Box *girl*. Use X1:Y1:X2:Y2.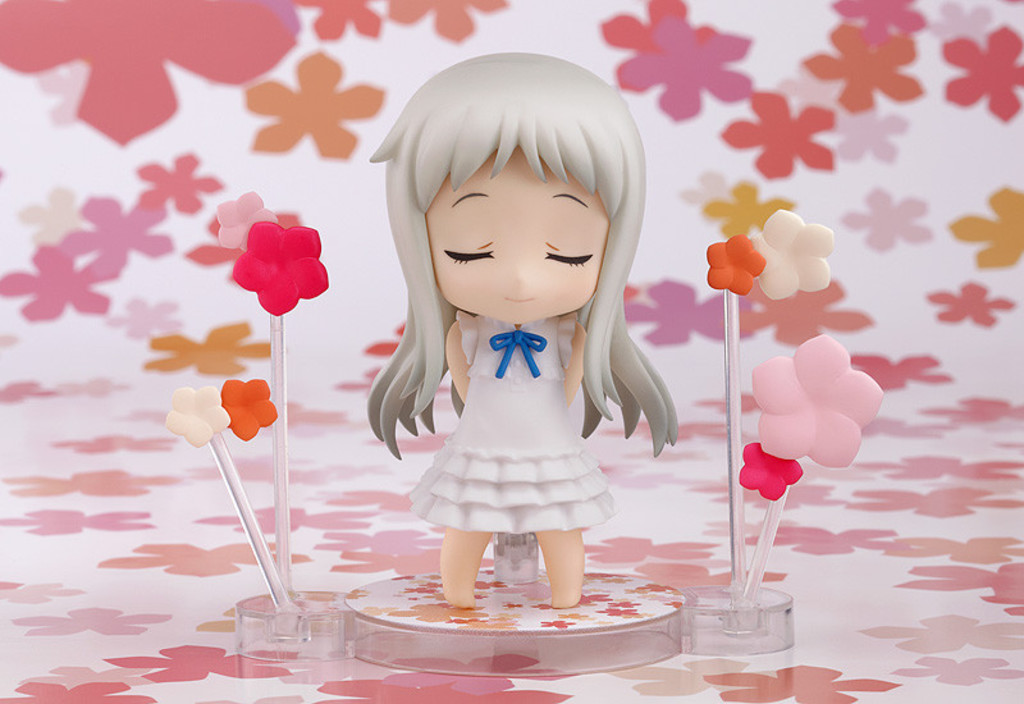
365:51:673:605.
